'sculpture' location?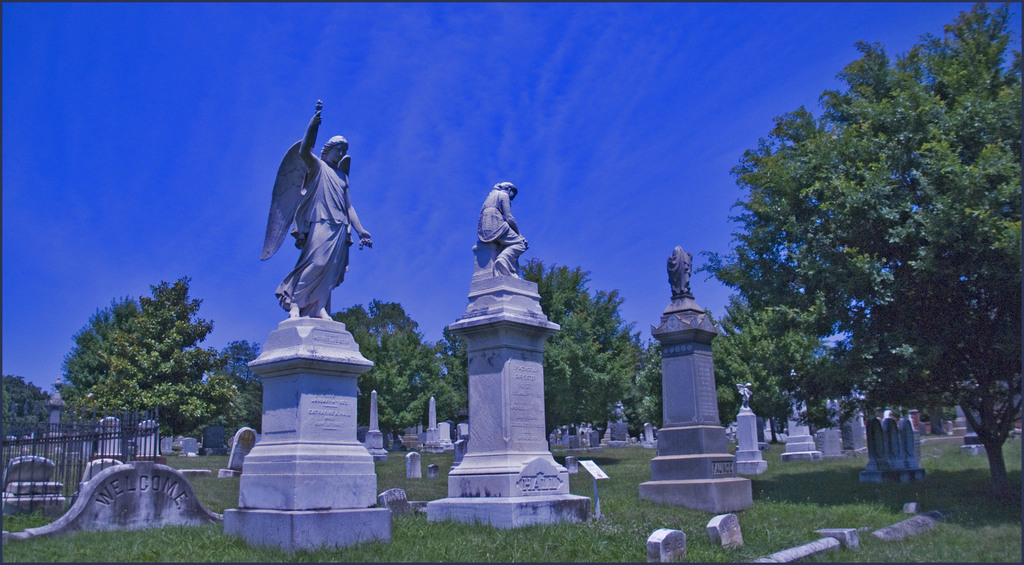
Rect(669, 245, 696, 298)
